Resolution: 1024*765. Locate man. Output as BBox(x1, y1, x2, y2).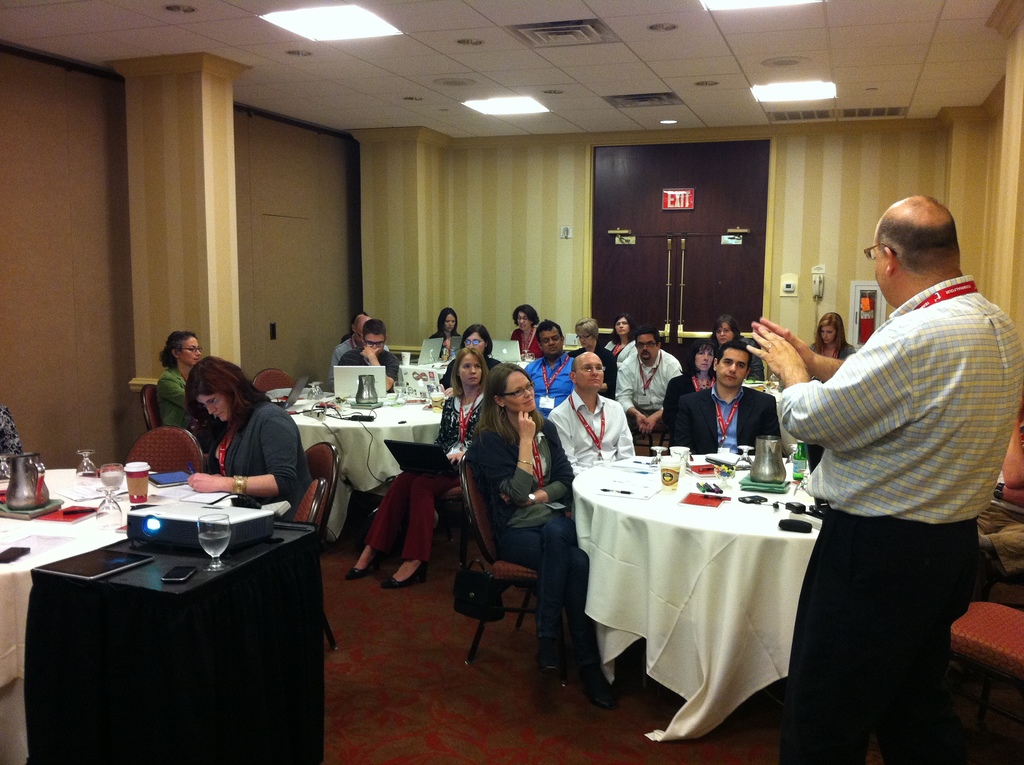
BBox(671, 338, 784, 459).
